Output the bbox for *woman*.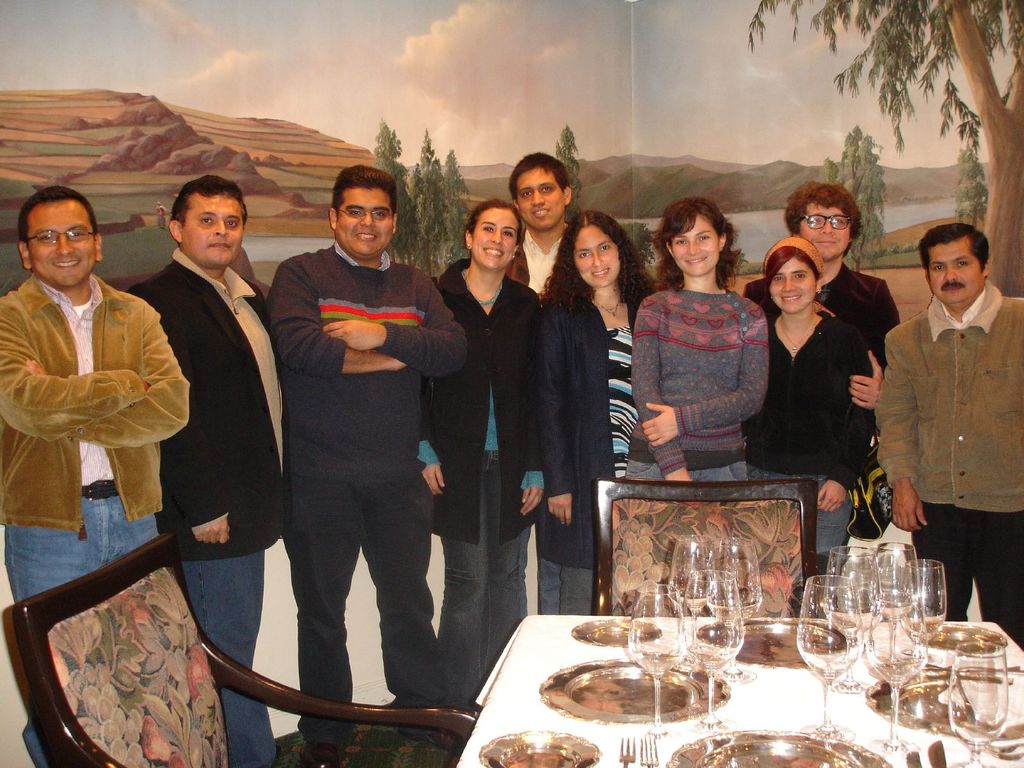
(540,204,662,621).
